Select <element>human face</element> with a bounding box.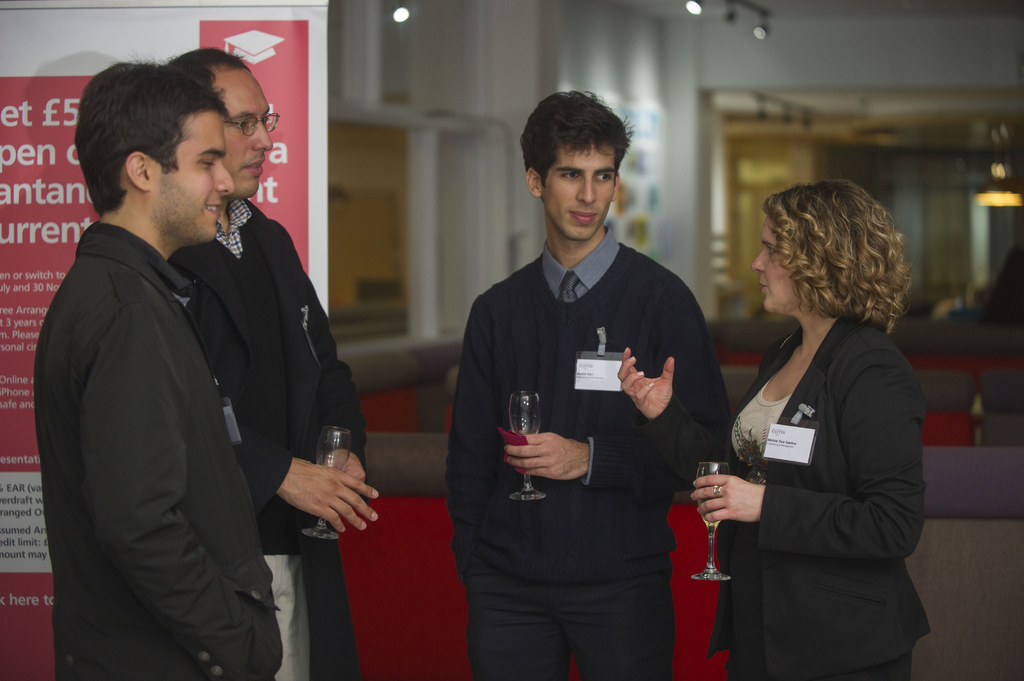
x1=749 y1=220 x2=793 y2=308.
